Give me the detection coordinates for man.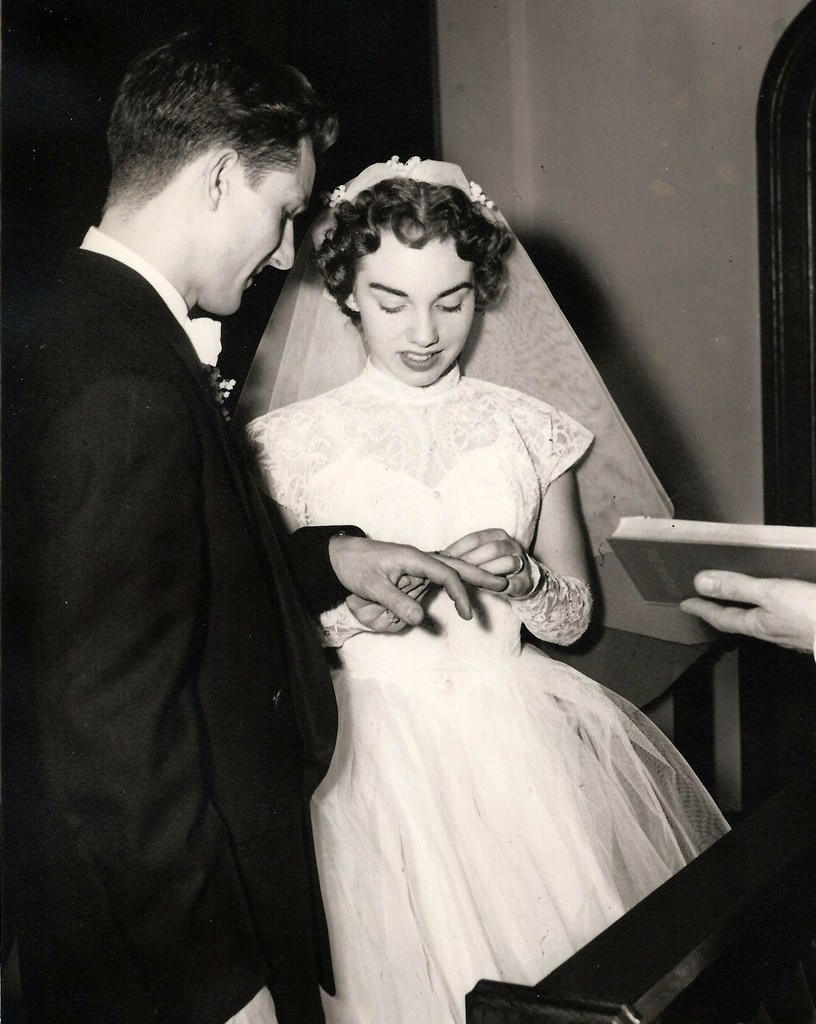
<region>0, 35, 345, 1023</region>.
